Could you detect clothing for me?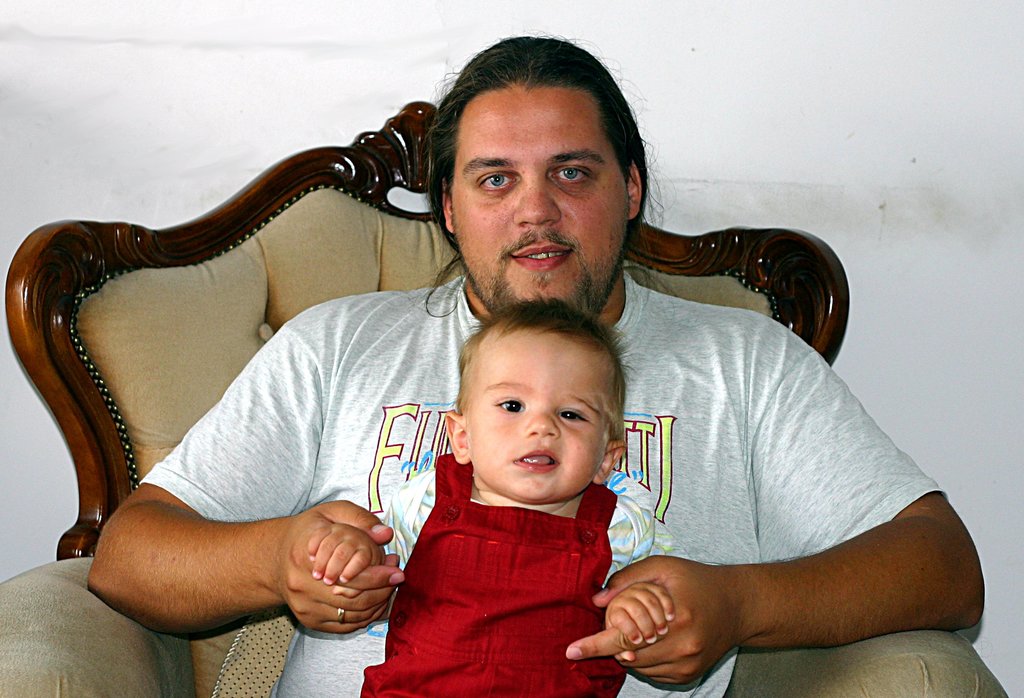
Detection result: (x1=134, y1=152, x2=897, y2=686).
